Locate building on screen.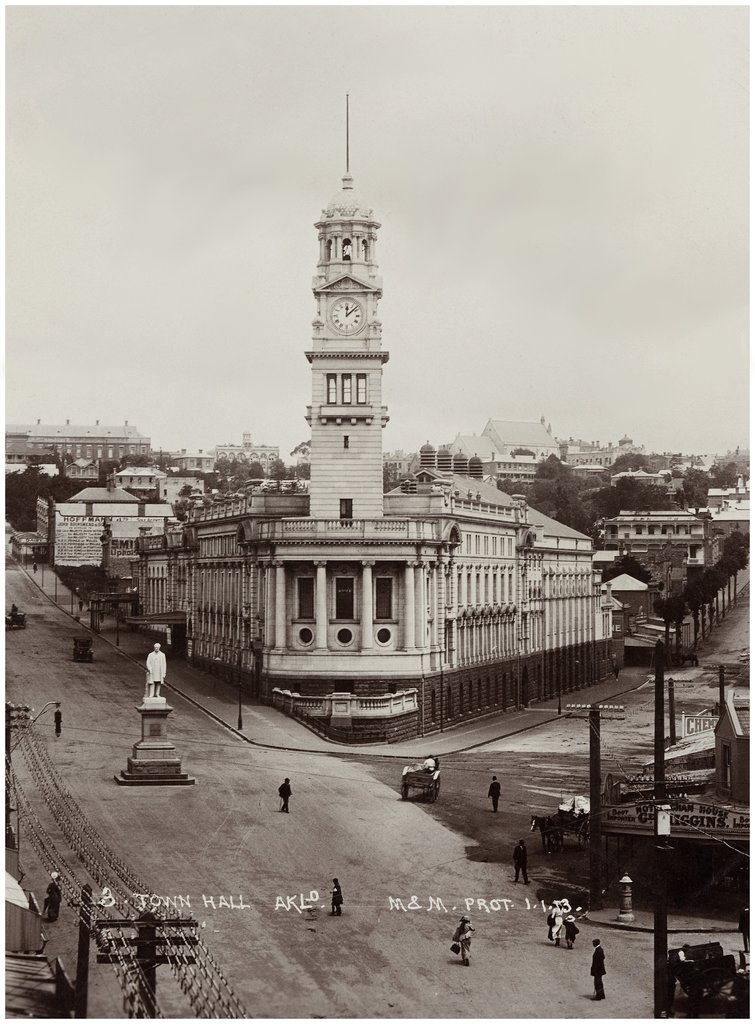
On screen at (34,483,156,568).
